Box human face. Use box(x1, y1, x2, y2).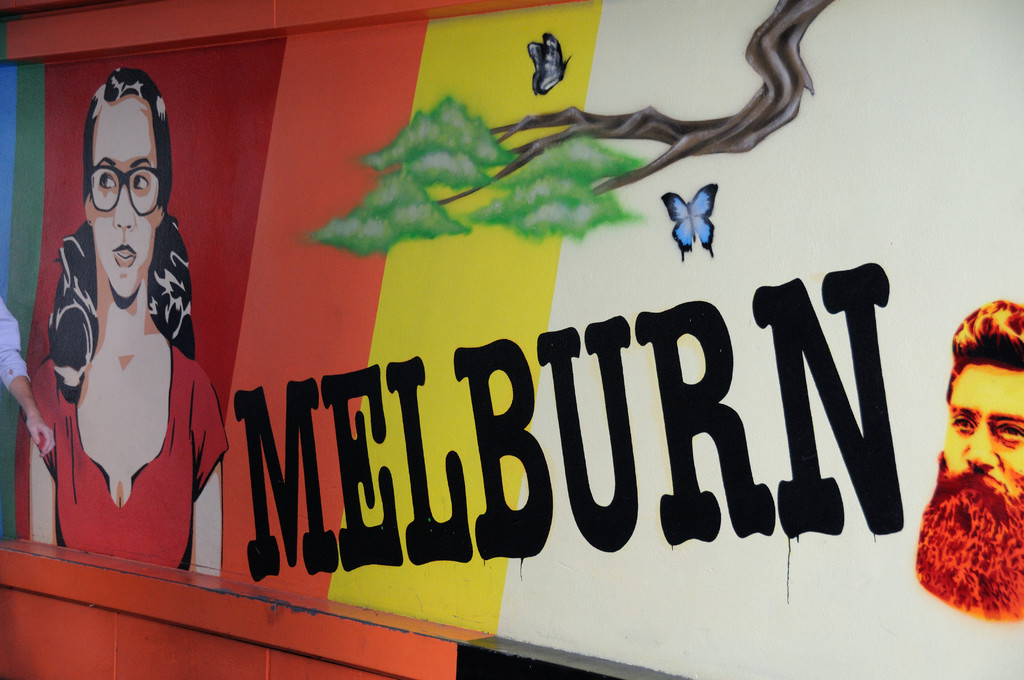
box(86, 88, 161, 305).
